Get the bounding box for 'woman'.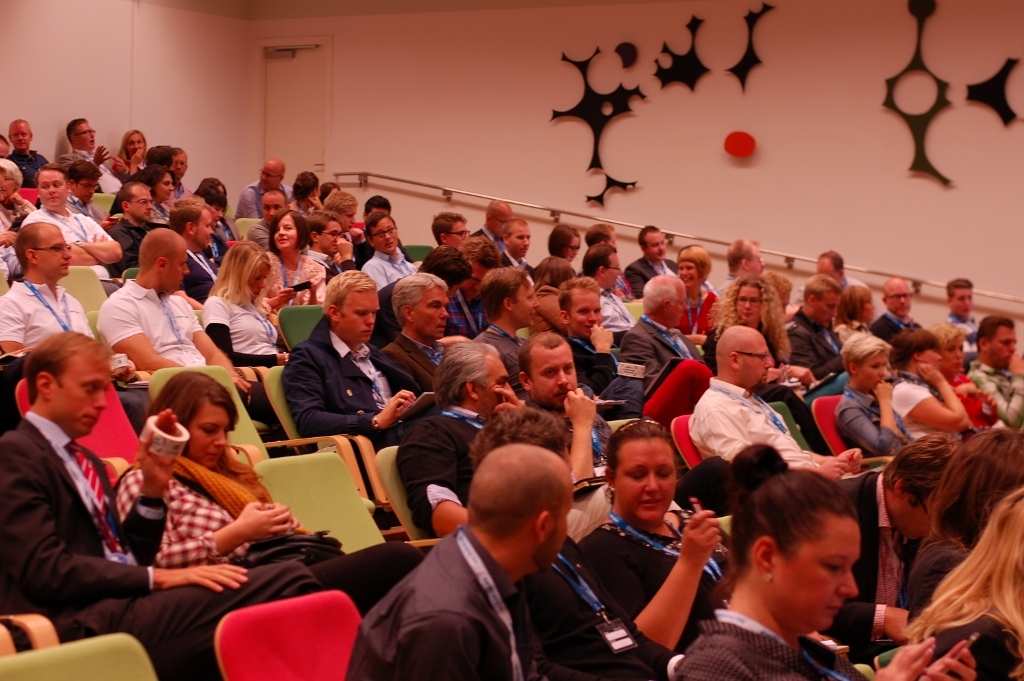
<bbox>146, 171, 179, 223</bbox>.
